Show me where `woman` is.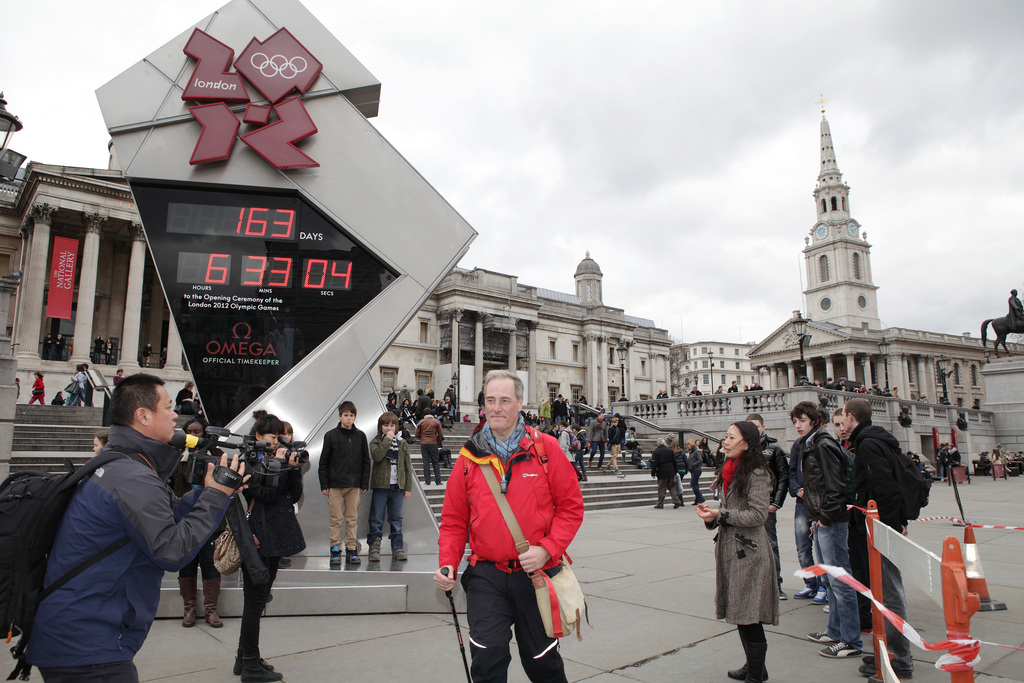
`woman` is at <bbox>697, 422, 776, 682</bbox>.
